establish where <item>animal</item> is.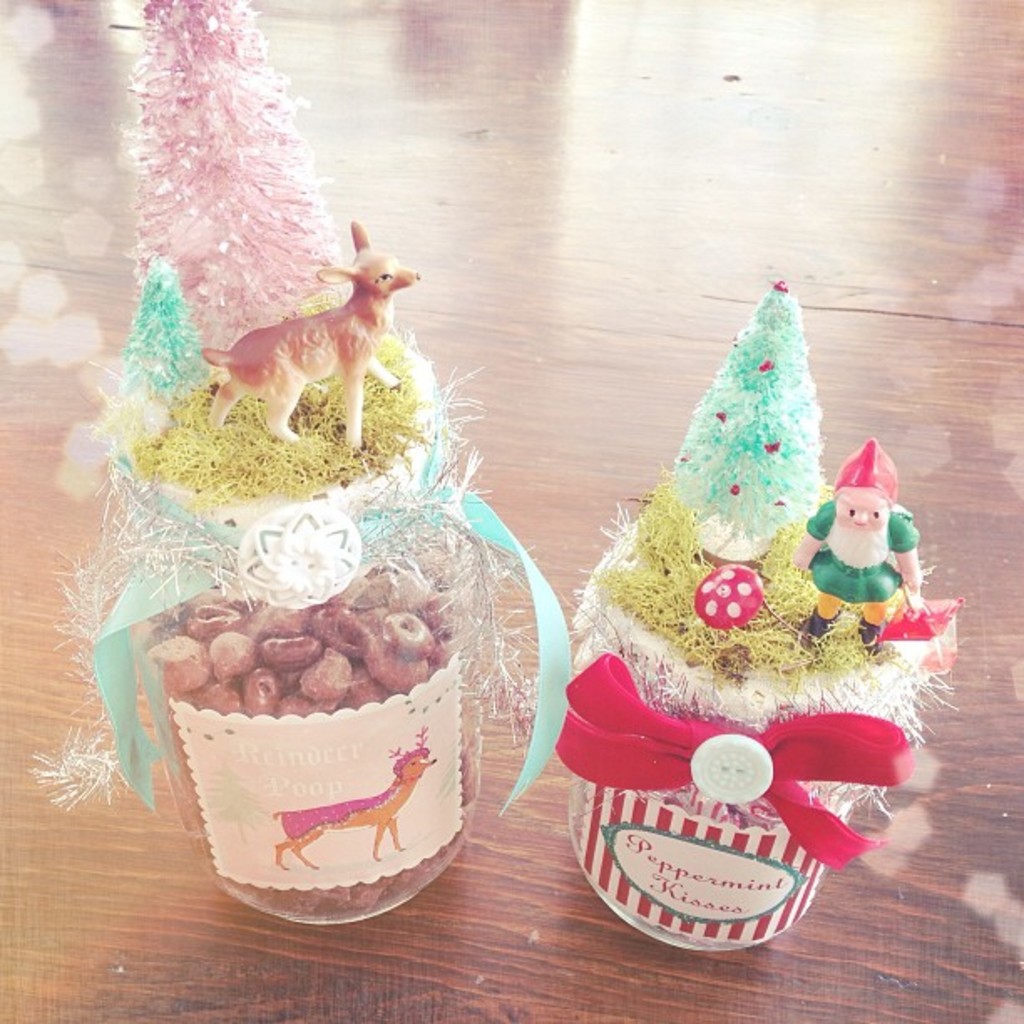
Established at 192 221 422 457.
